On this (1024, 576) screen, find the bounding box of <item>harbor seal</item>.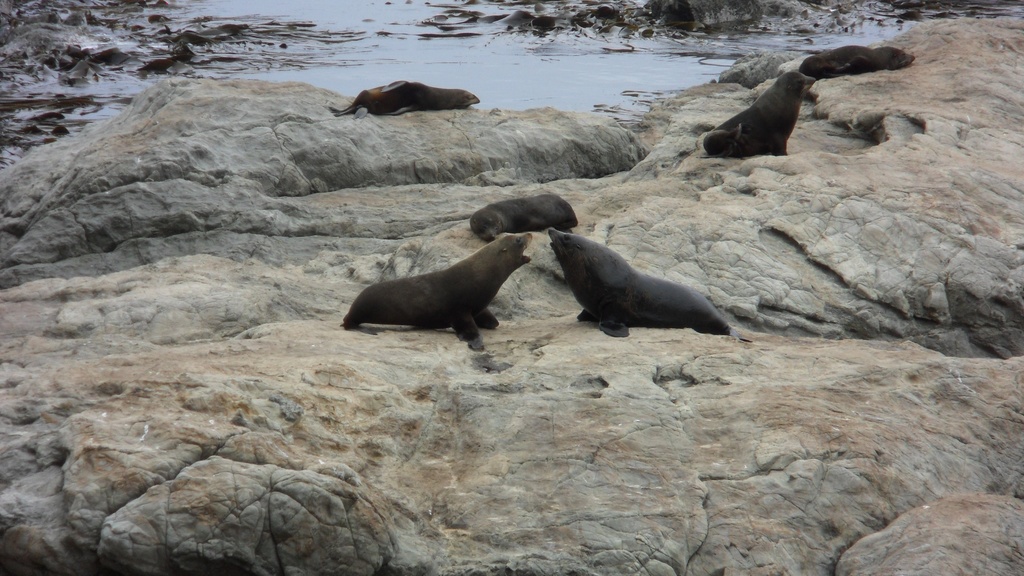
Bounding box: locate(344, 228, 532, 351).
